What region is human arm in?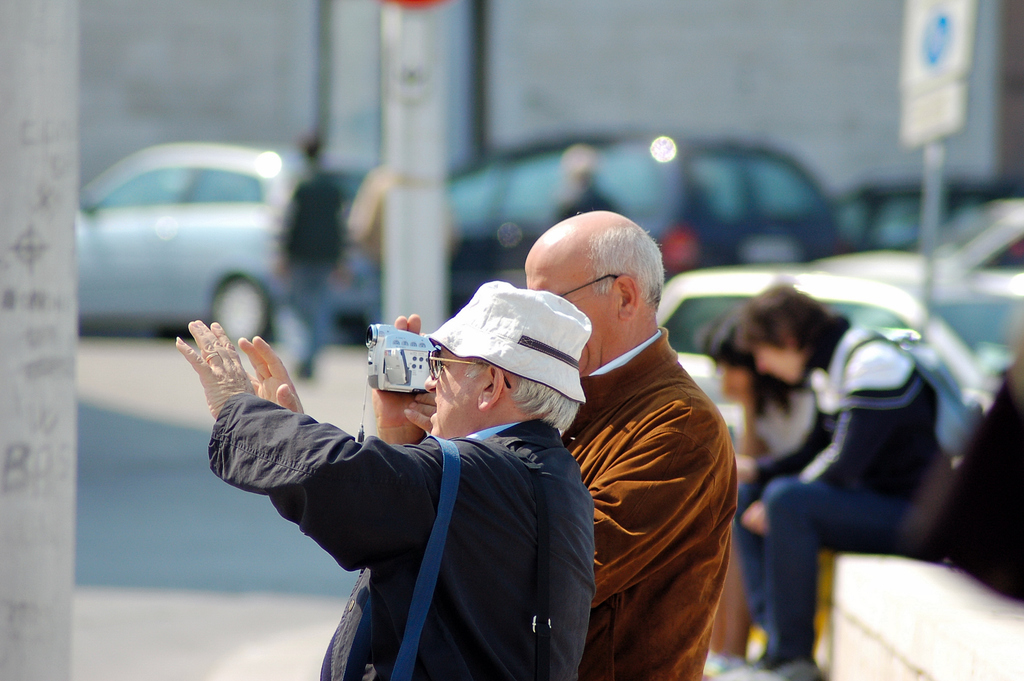
[x1=742, y1=351, x2=889, y2=528].
